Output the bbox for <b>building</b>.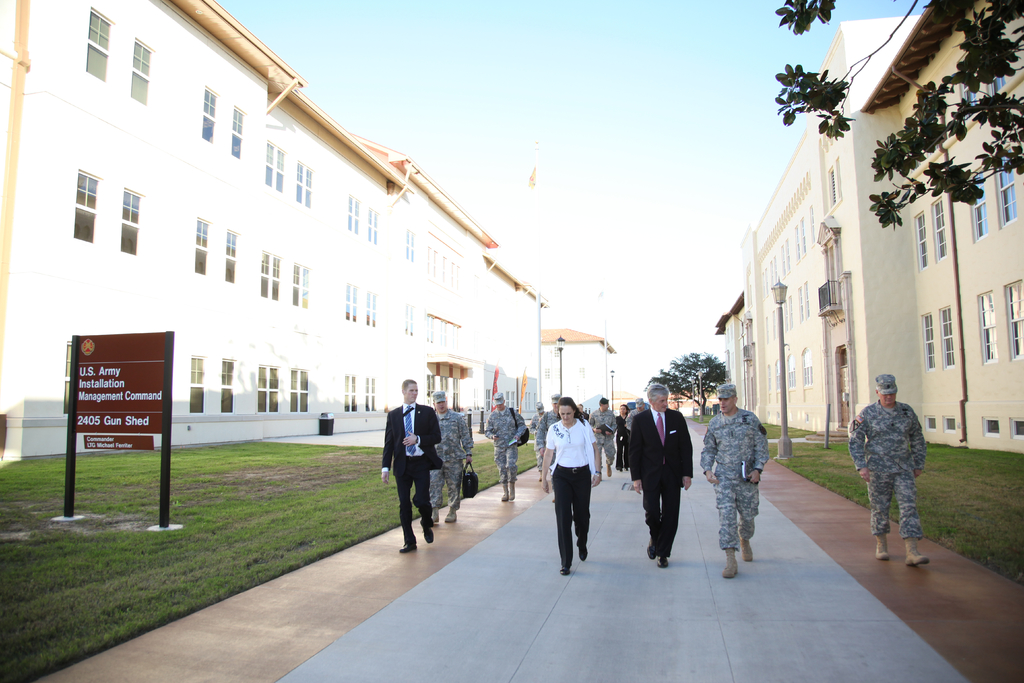
Rect(714, 0, 1023, 454).
